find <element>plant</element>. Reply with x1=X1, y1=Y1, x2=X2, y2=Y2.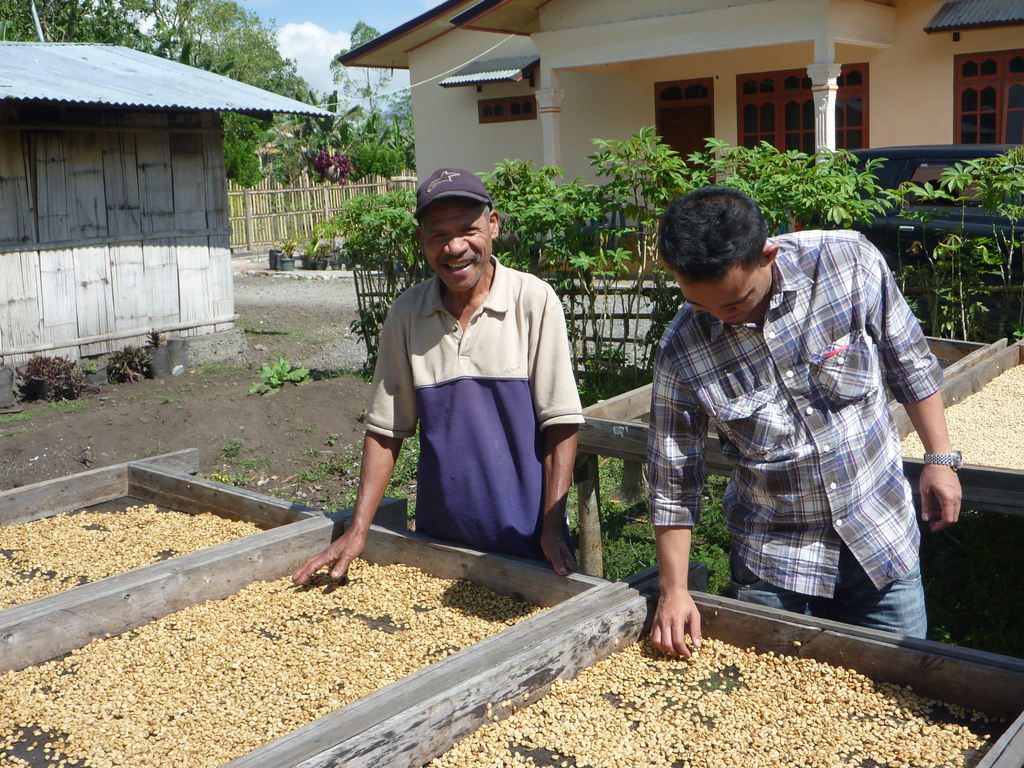
x1=81, y1=360, x2=102, y2=373.
